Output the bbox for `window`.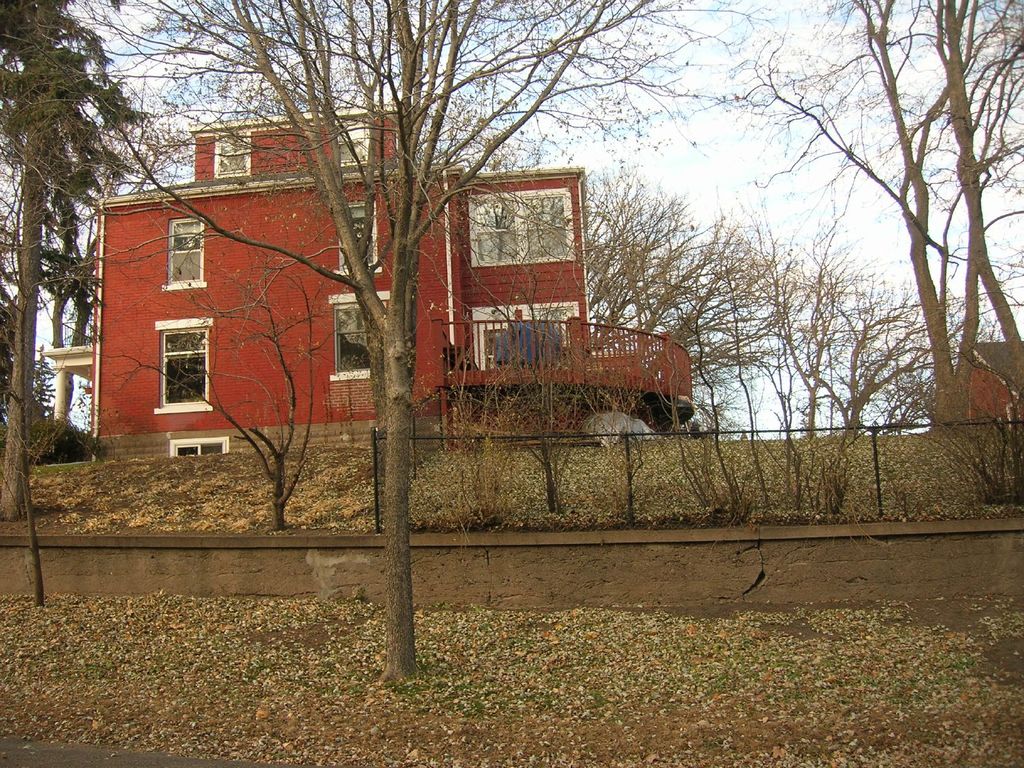
[left=216, top=135, right=252, bottom=176].
